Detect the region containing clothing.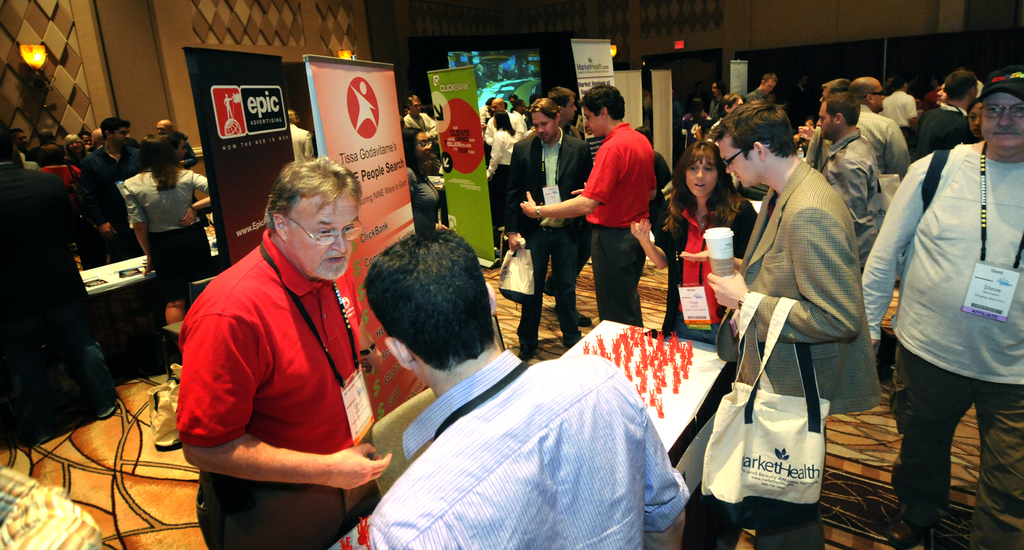
[x1=407, y1=162, x2=441, y2=239].
